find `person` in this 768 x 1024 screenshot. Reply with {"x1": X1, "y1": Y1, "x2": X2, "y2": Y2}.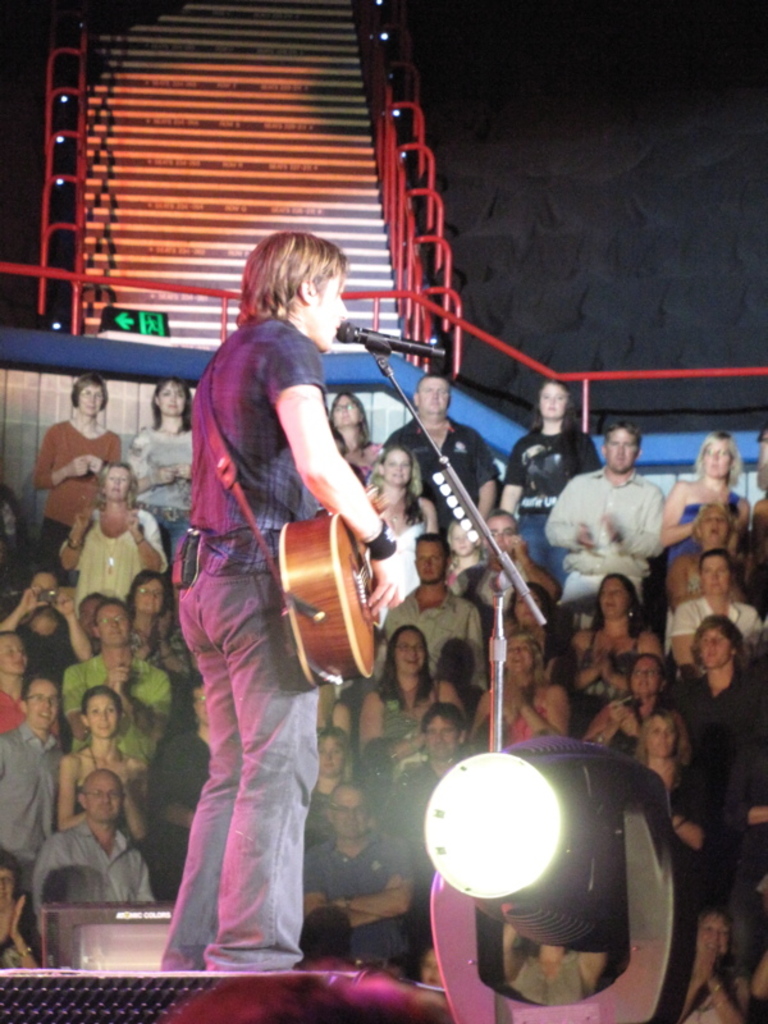
{"x1": 632, "y1": 699, "x2": 714, "y2": 923}.
